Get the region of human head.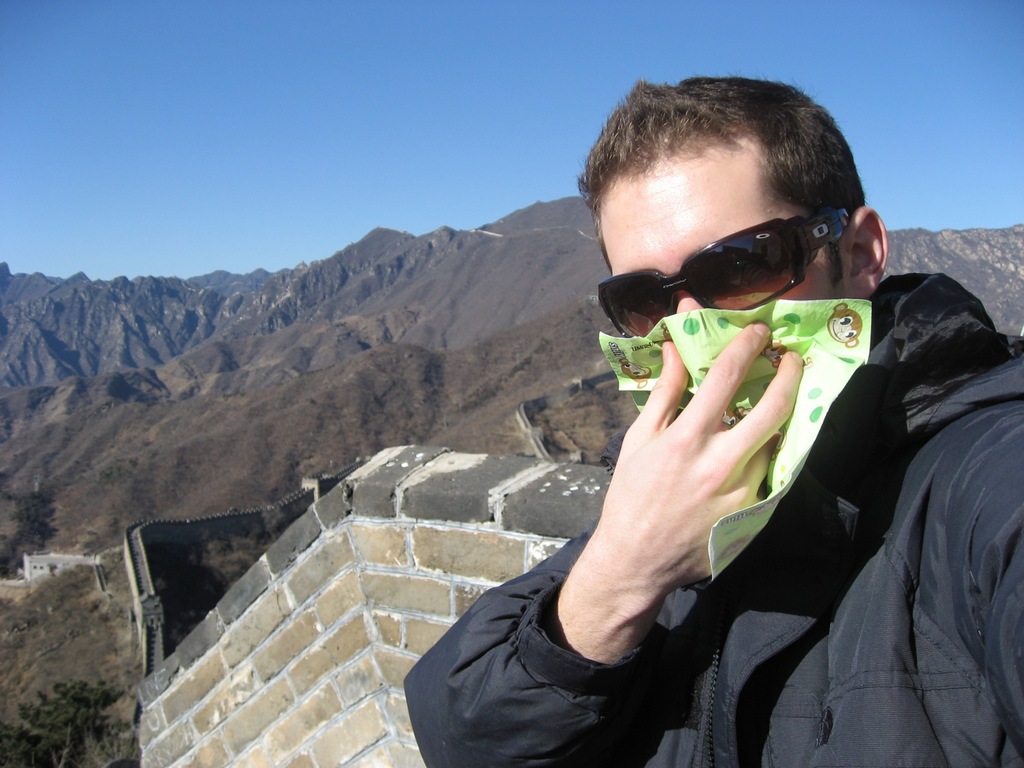
582,81,879,387.
